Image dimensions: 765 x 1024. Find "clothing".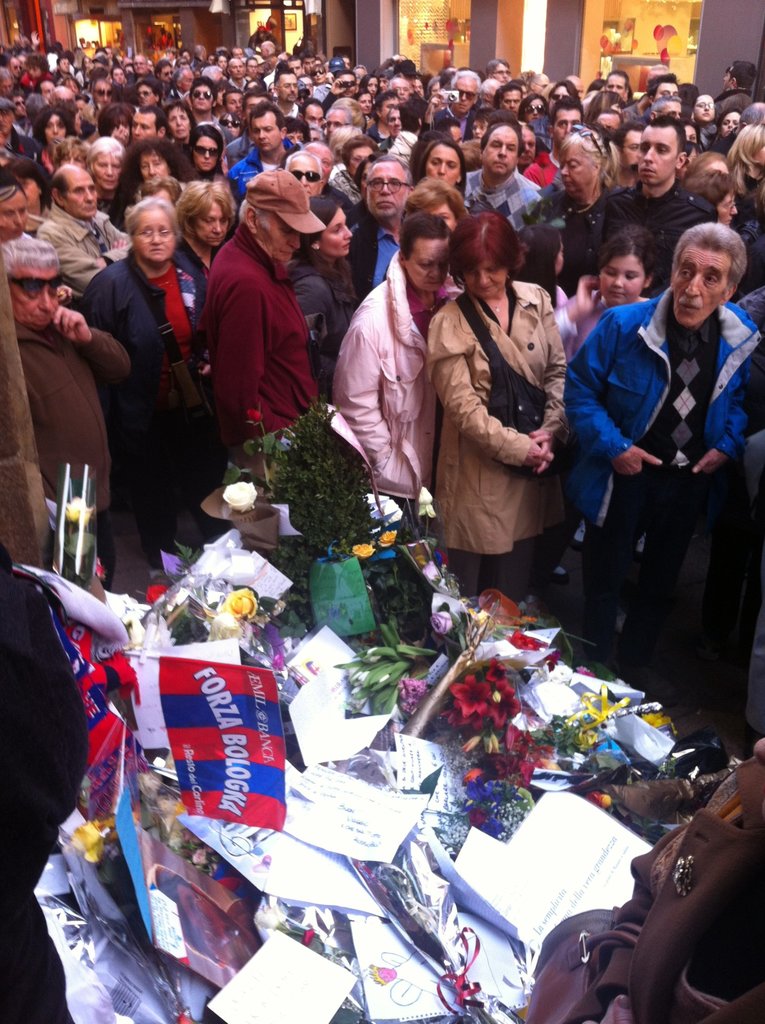
crop(533, 188, 609, 286).
